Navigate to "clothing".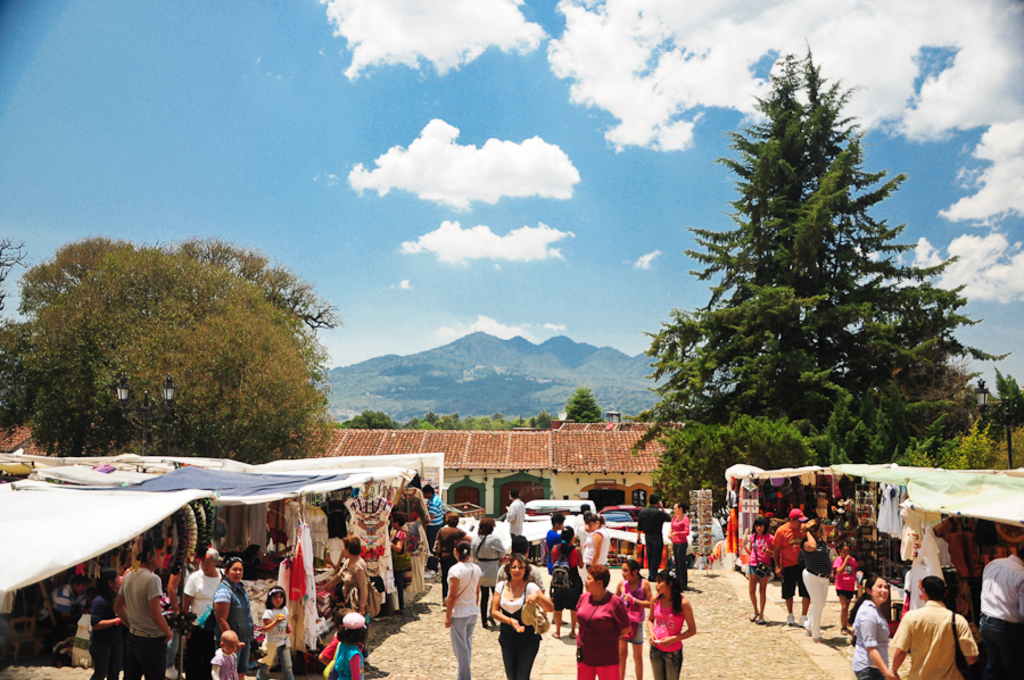
Navigation target: 827,553,861,623.
